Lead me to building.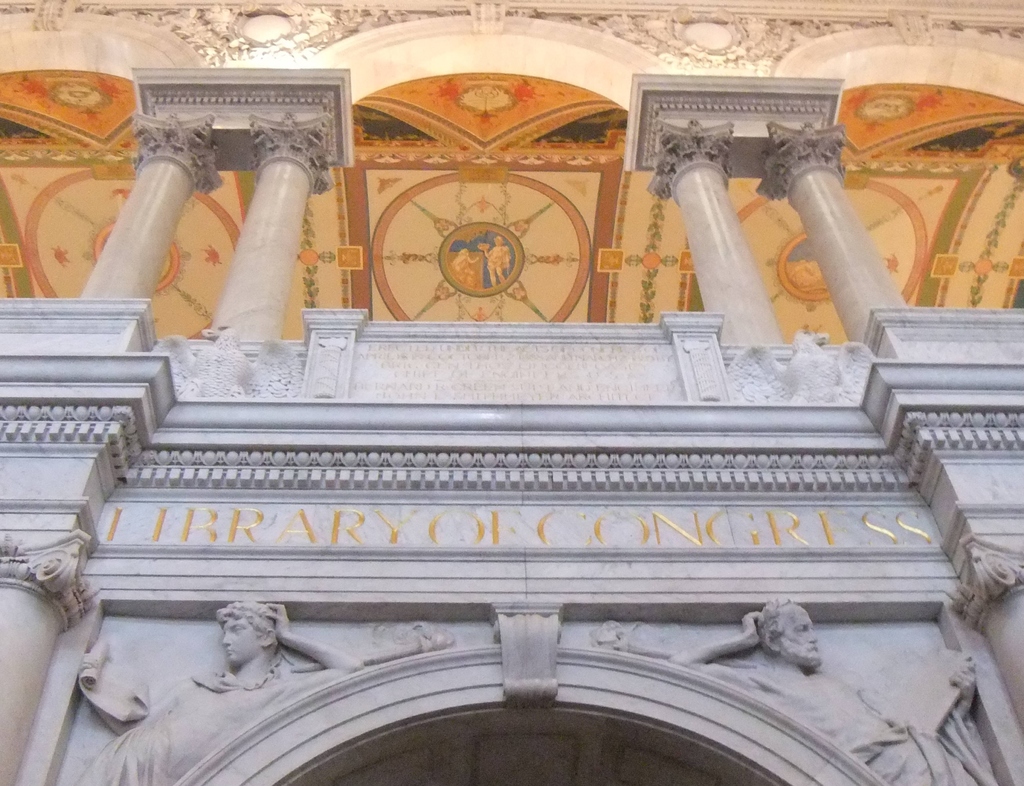
Lead to (0, 0, 1023, 785).
